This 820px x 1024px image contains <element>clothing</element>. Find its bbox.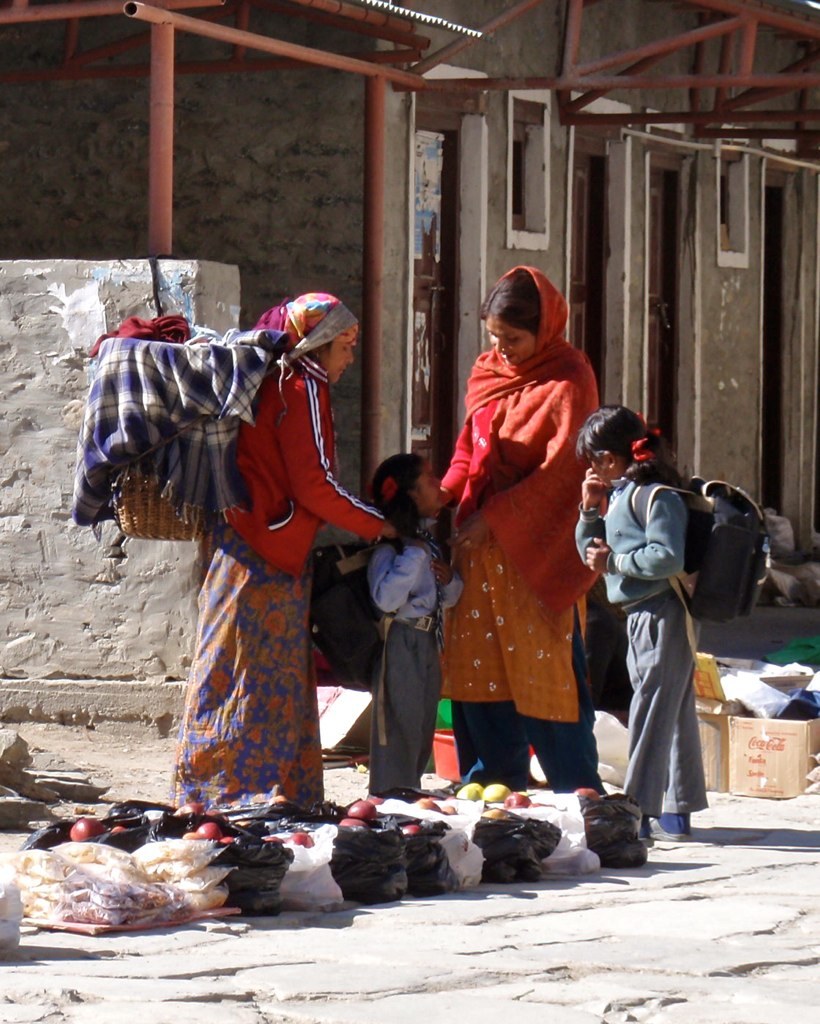
locate(373, 546, 469, 617).
